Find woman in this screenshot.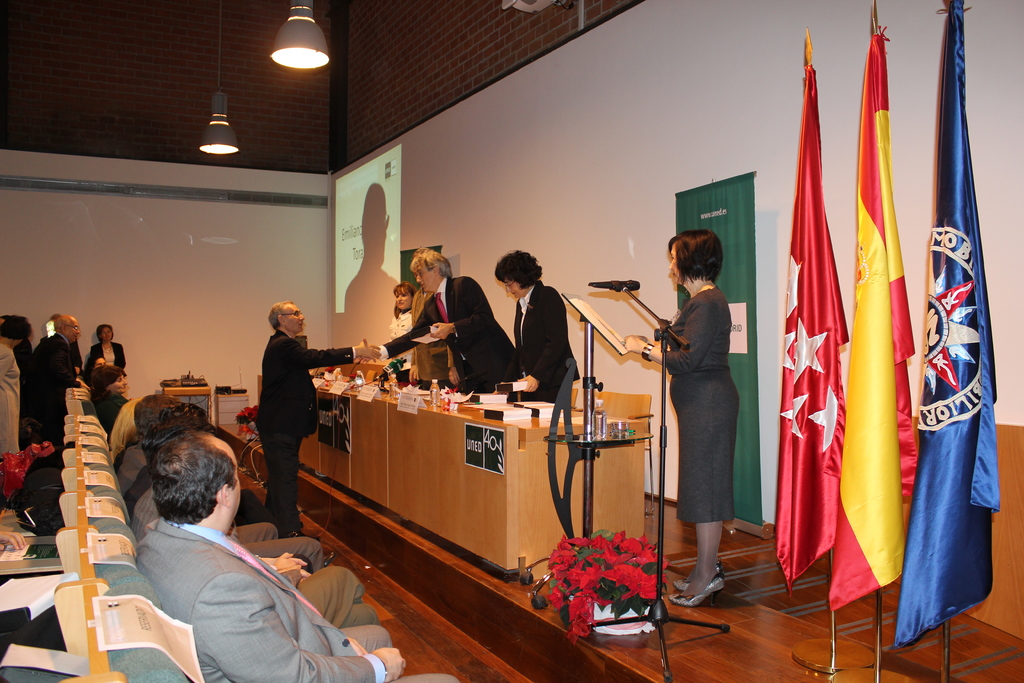
The bounding box for woman is [488,247,583,404].
